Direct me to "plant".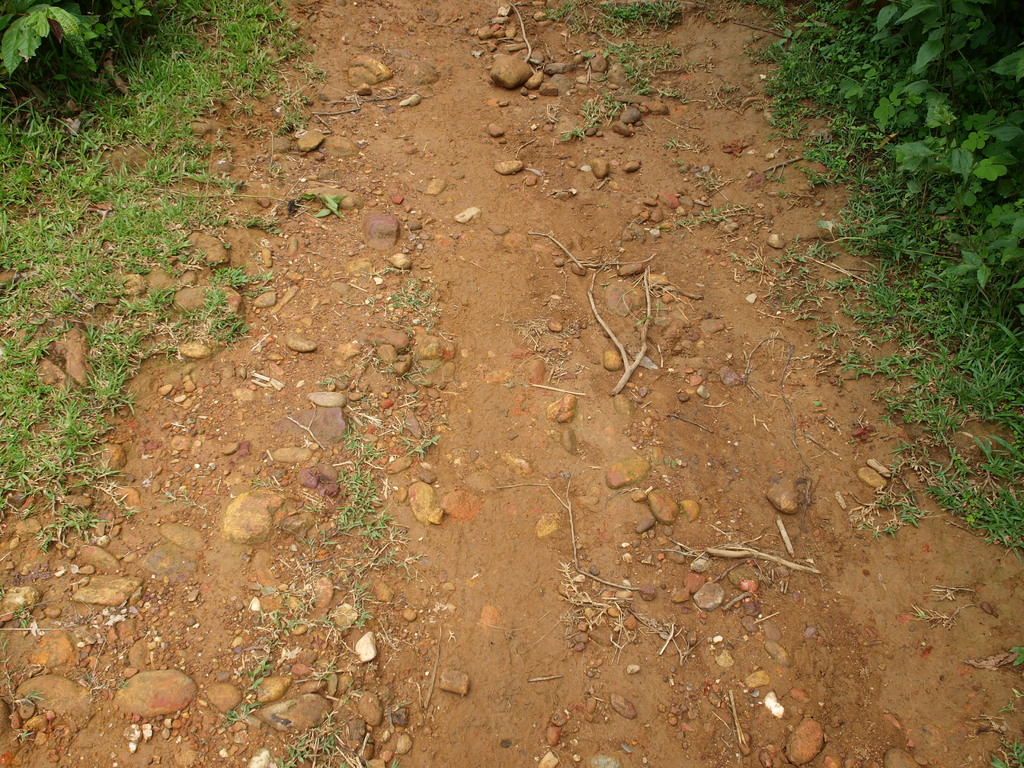
Direction: box=[15, 606, 34, 630].
